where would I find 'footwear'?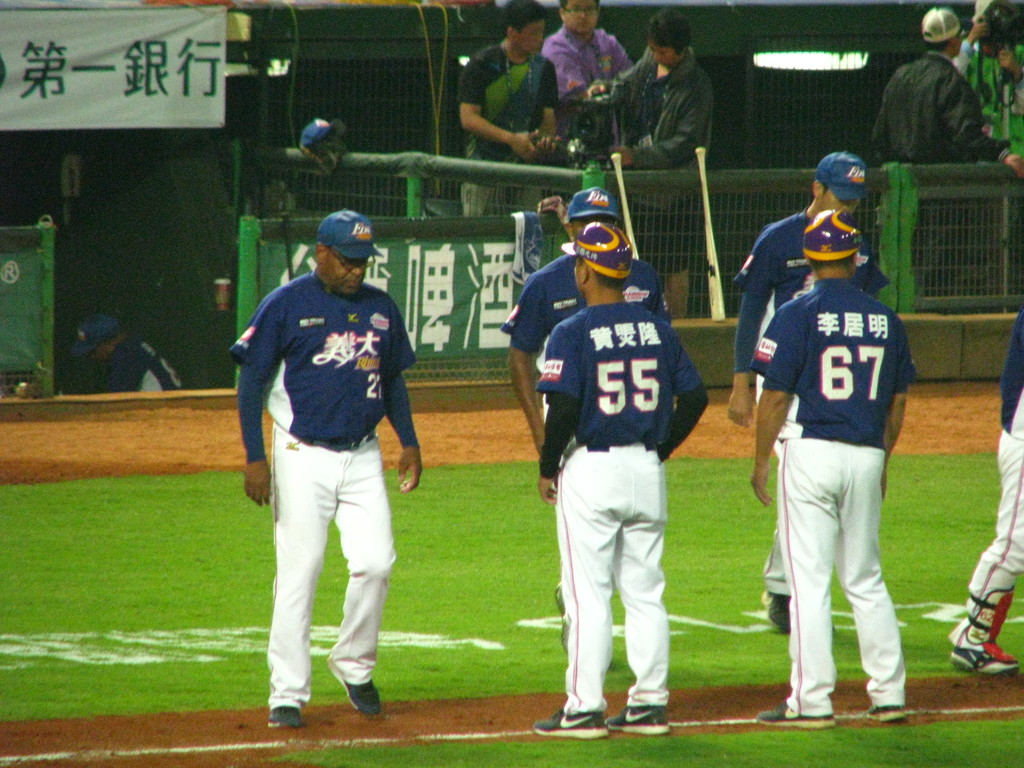
At 868, 701, 909, 725.
